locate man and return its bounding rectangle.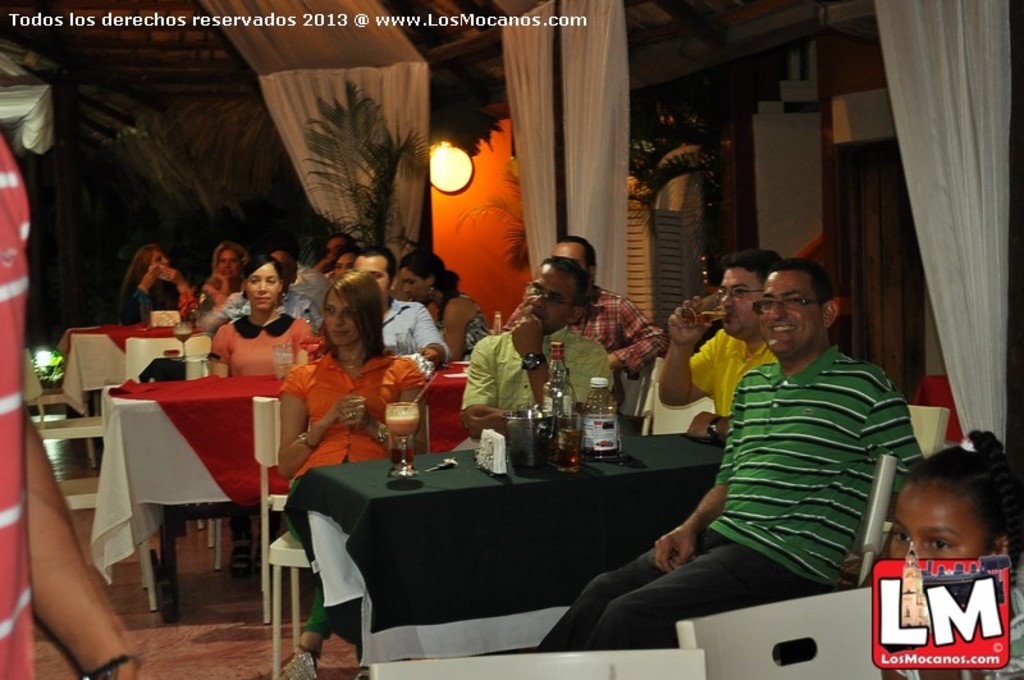
BBox(654, 246, 790, 442).
